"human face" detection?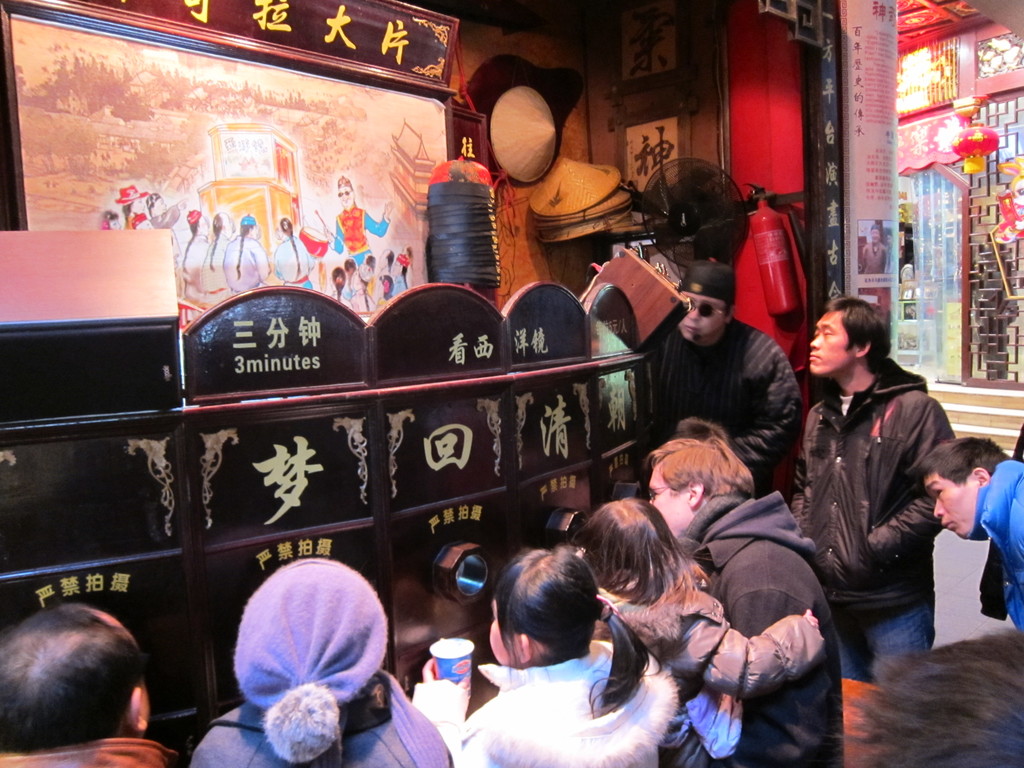
[488, 598, 517, 664]
